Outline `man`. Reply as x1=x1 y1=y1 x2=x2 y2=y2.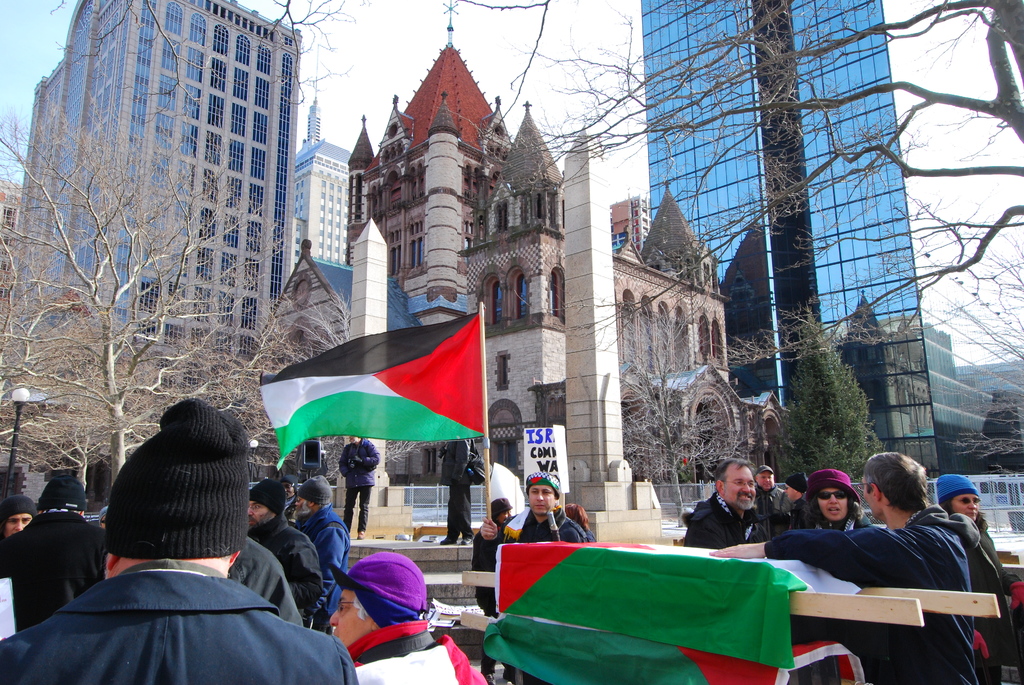
x1=230 y1=531 x2=303 y2=629.
